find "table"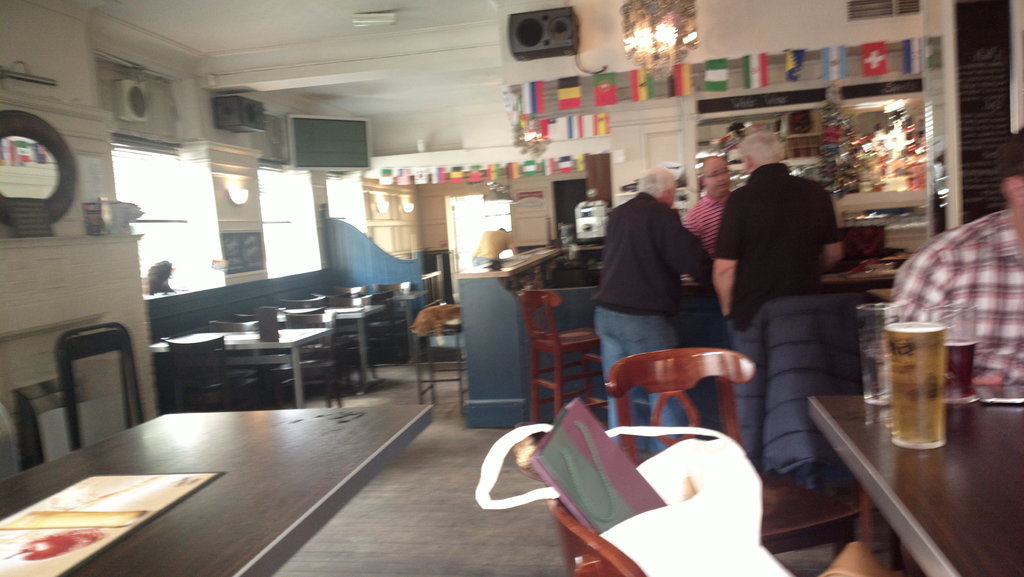
l=320, t=289, r=429, b=361
